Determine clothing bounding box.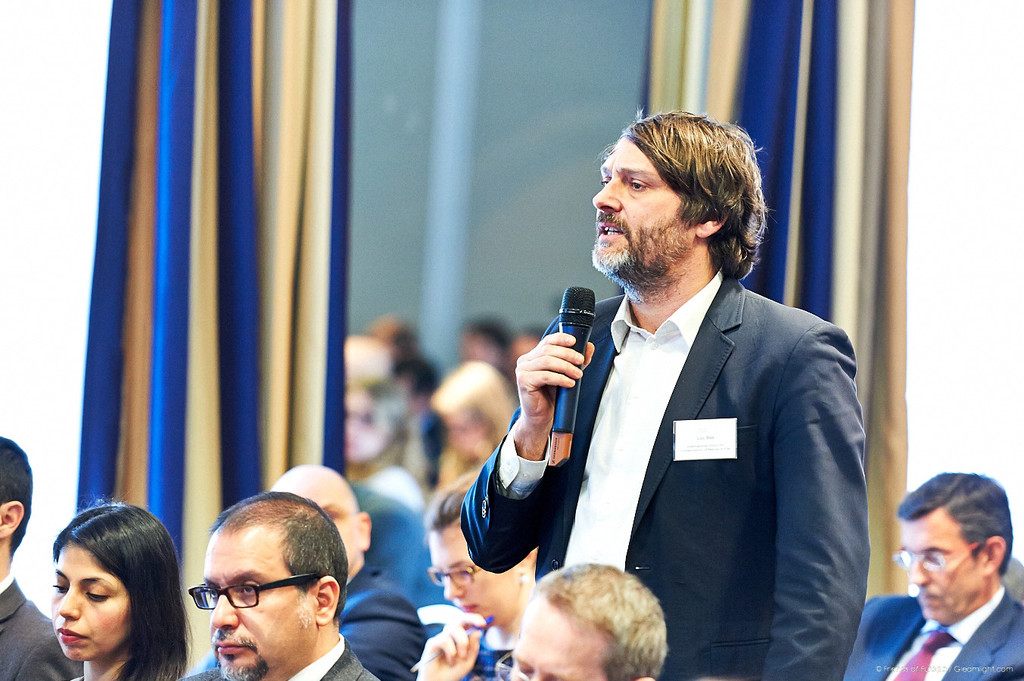
Determined: (left=0, top=572, right=82, bottom=680).
